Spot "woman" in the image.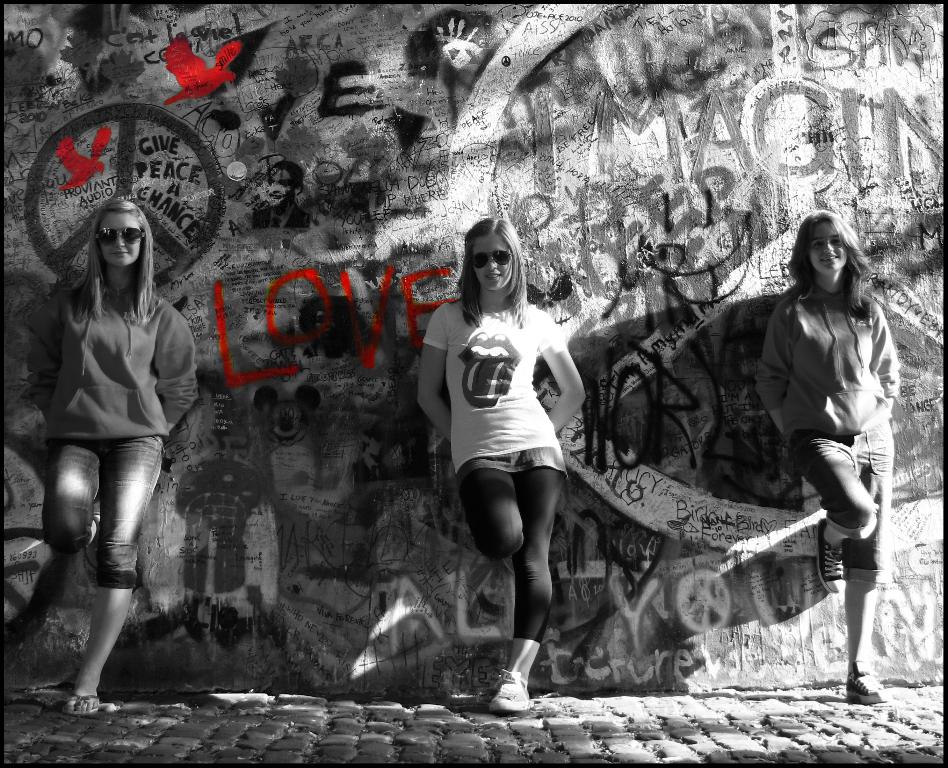
"woman" found at 755/204/917/702.
